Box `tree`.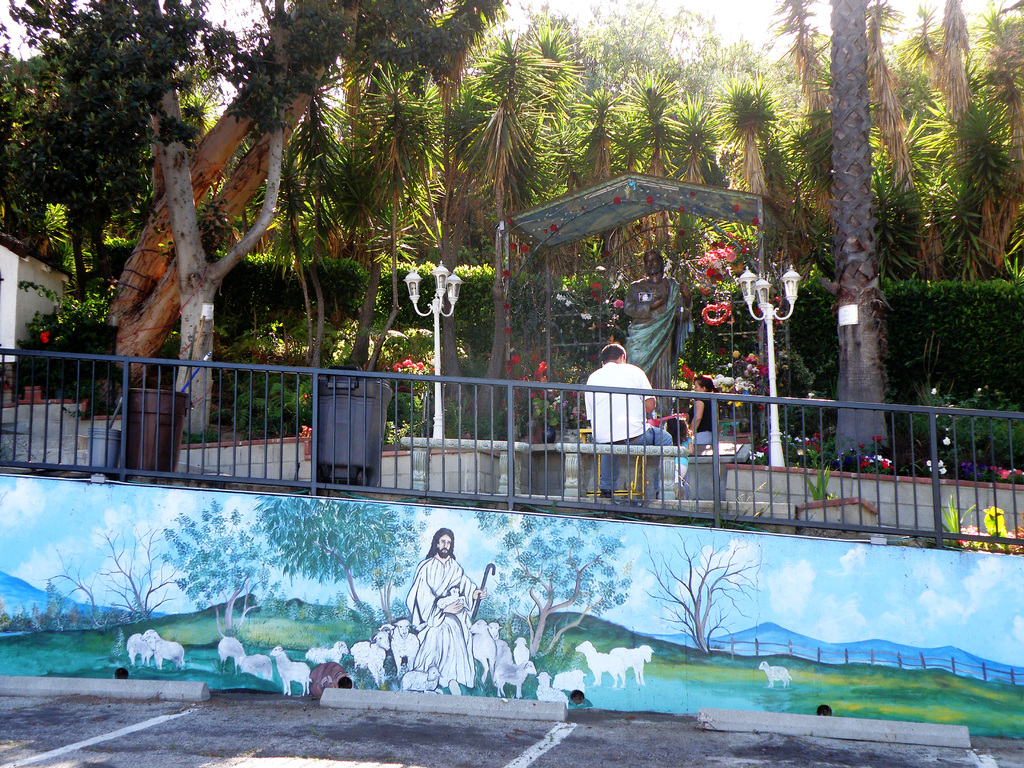
x1=476, y1=514, x2=640, y2=661.
